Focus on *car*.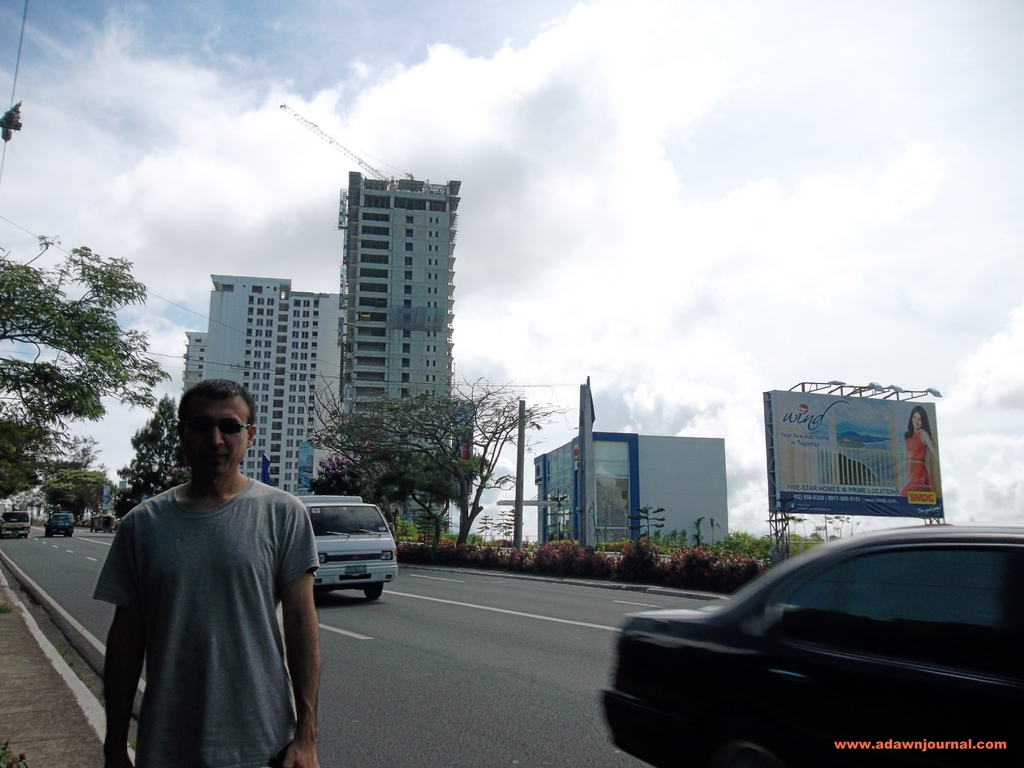
Focused at box(593, 529, 1023, 767).
